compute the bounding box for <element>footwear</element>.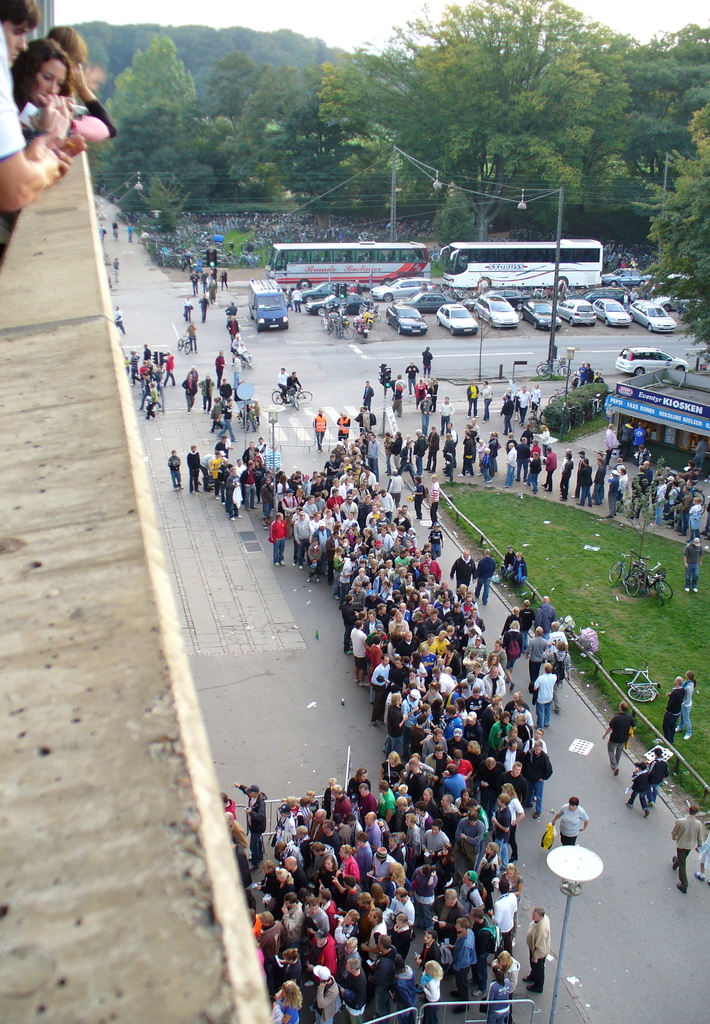
locate(694, 587, 700, 590).
